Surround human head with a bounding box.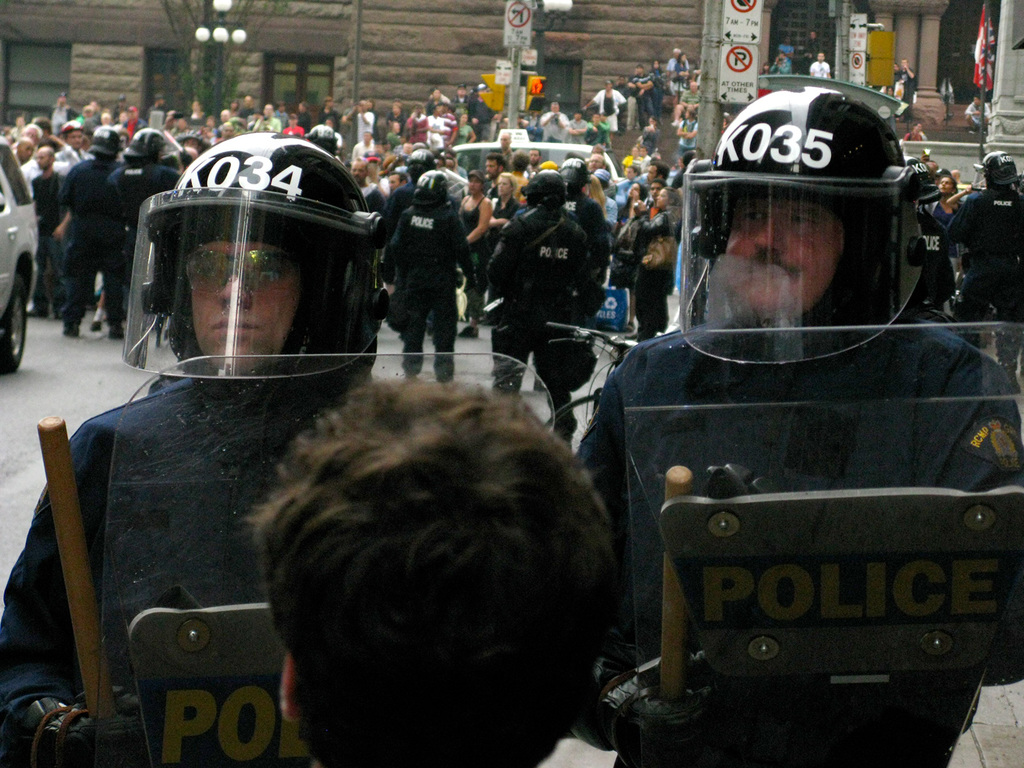
<bbox>707, 86, 913, 323</bbox>.
